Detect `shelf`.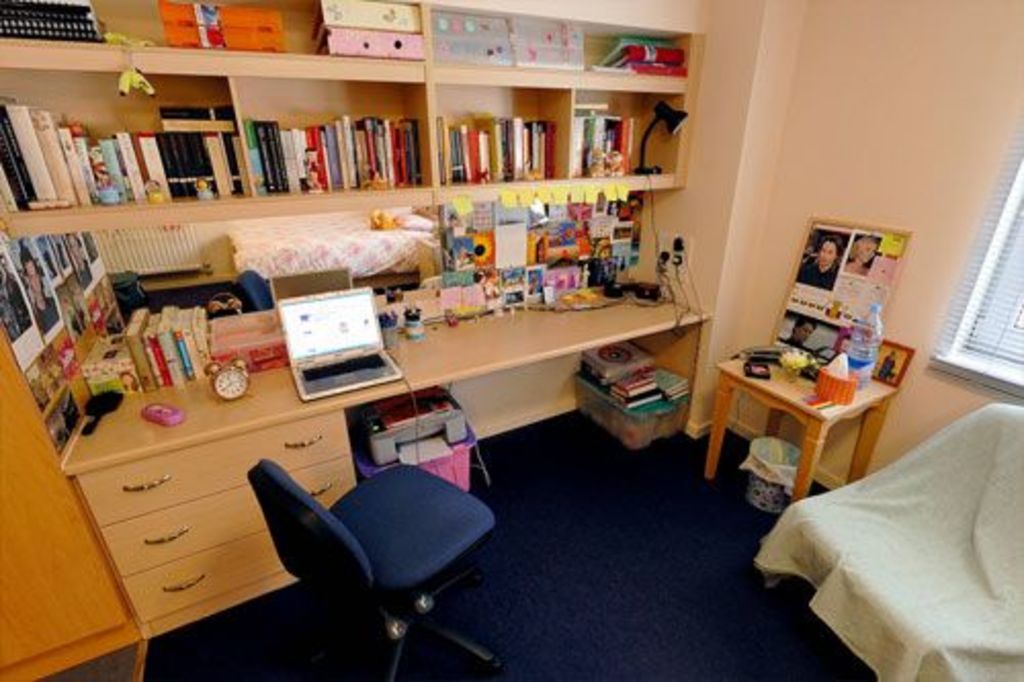
Detected at 0:0:711:227.
